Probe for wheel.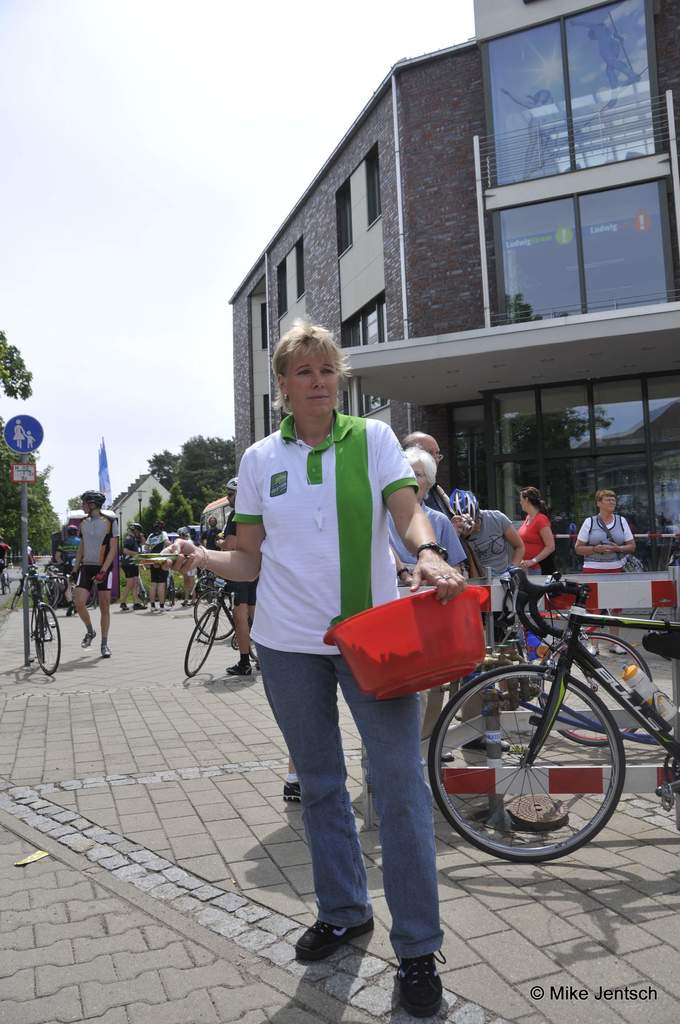
Probe result: 204, 575, 215, 600.
